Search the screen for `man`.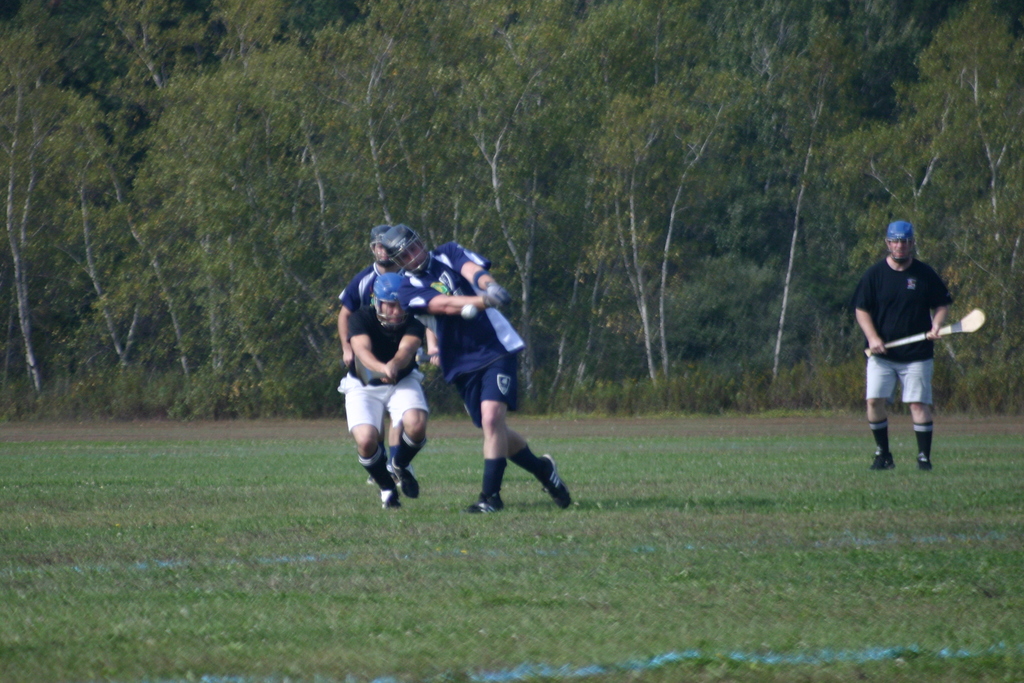
Found at bbox=[333, 223, 444, 458].
